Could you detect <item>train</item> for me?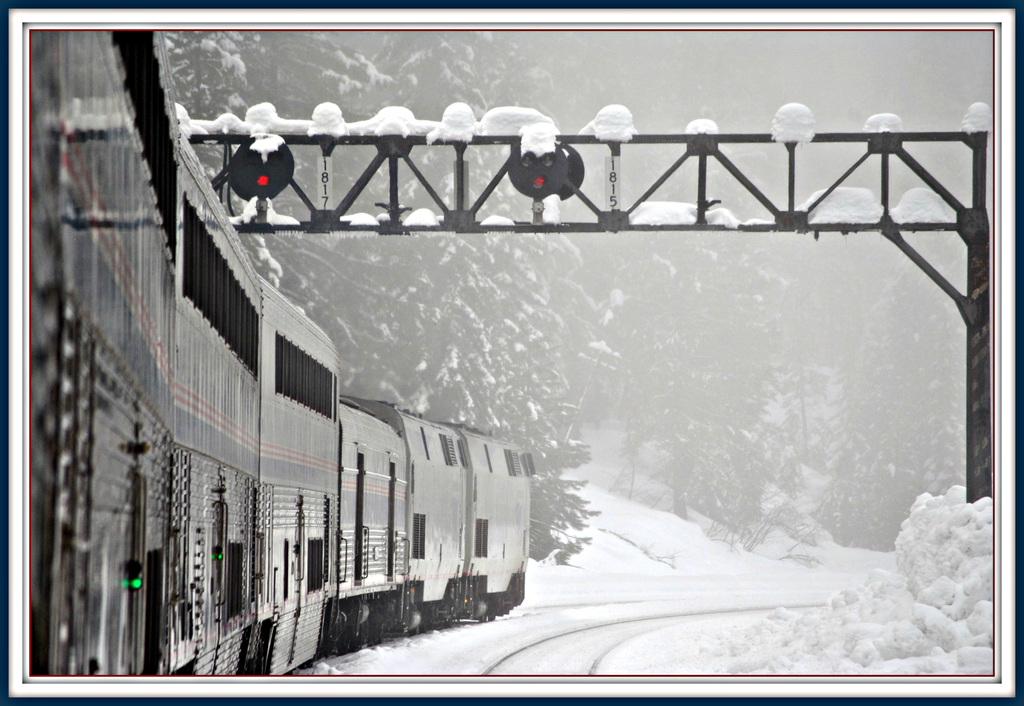
Detection result: bbox=[28, 31, 530, 677].
